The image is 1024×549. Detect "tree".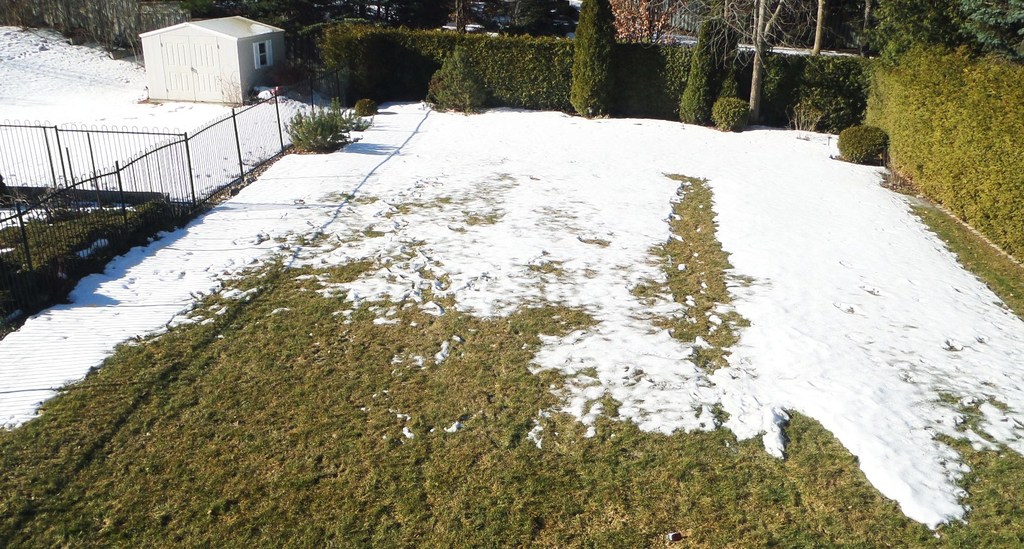
Detection: x1=307 y1=24 x2=401 y2=96.
